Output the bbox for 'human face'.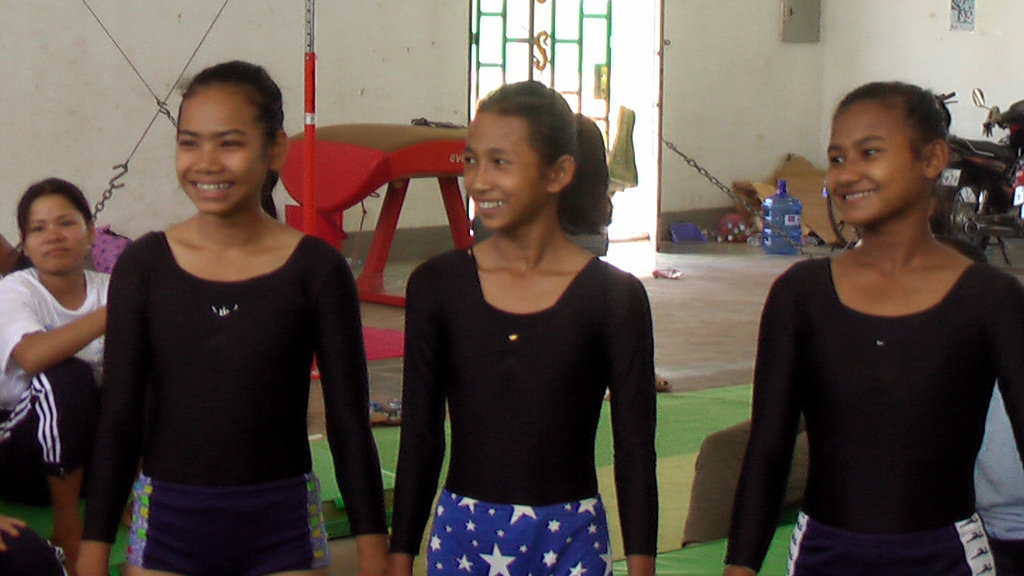
bbox=[176, 84, 267, 213].
